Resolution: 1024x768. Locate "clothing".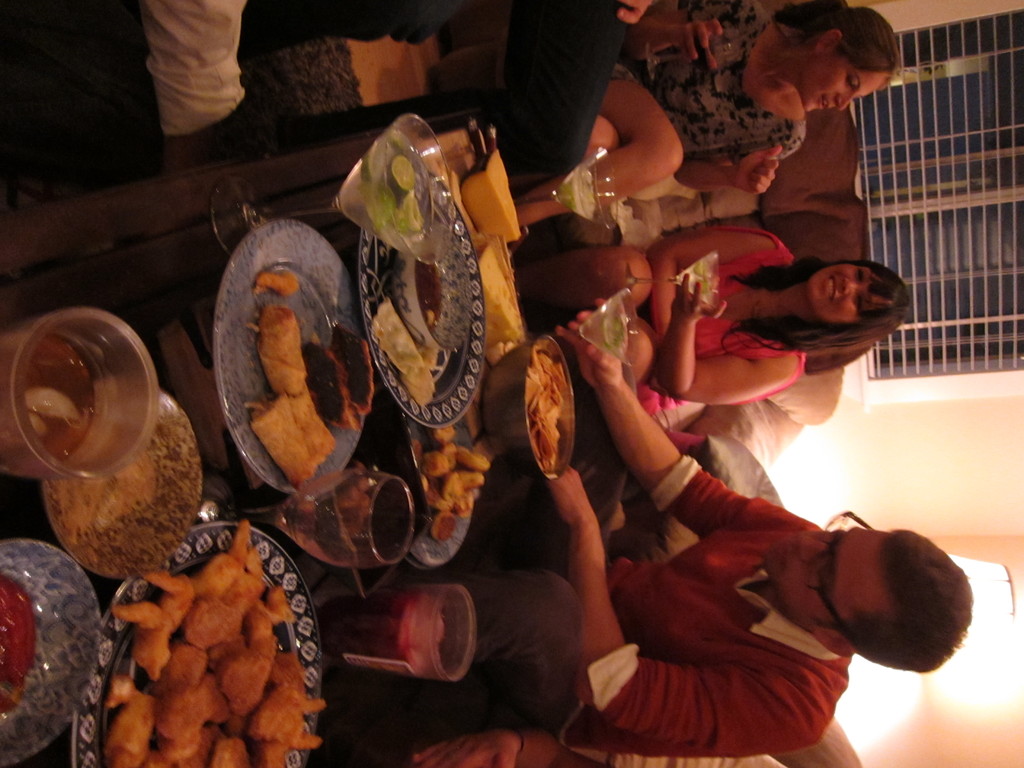
pyautogui.locateOnScreen(610, 0, 807, 166).
